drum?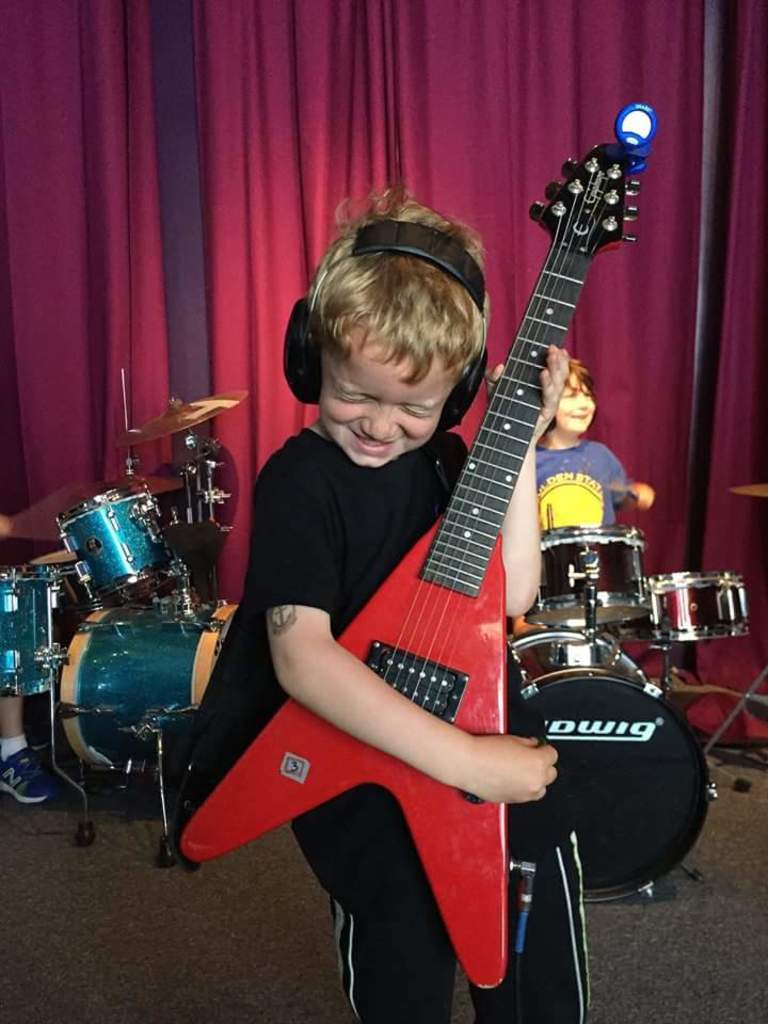
<bbox>49, 471, 186, 605</bbox>
